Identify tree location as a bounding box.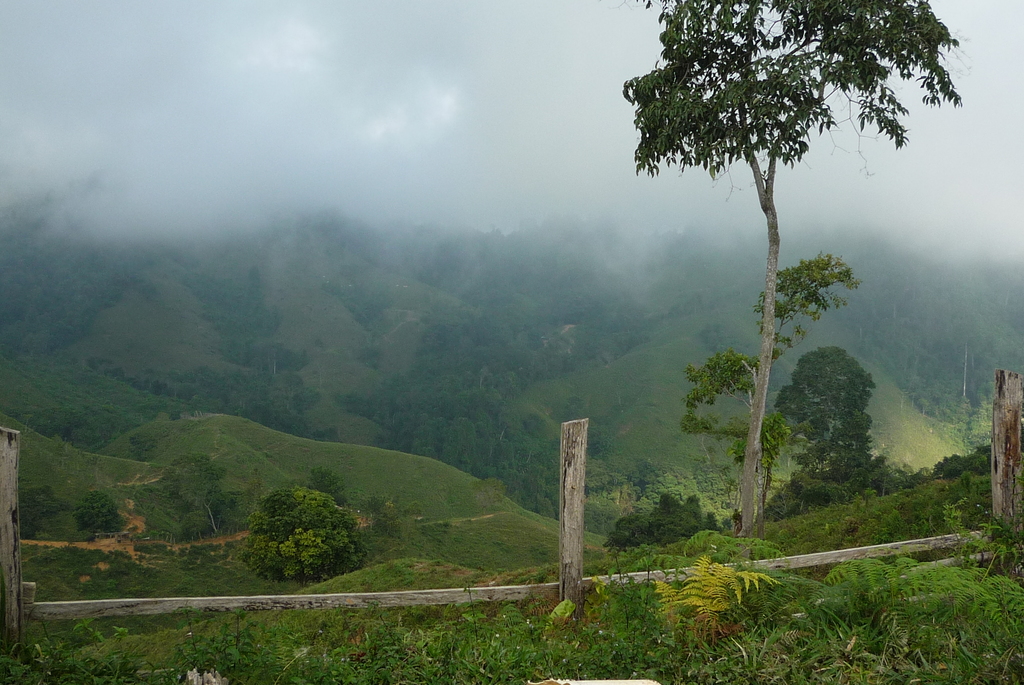
bbox(927, 441, 990, 483).
